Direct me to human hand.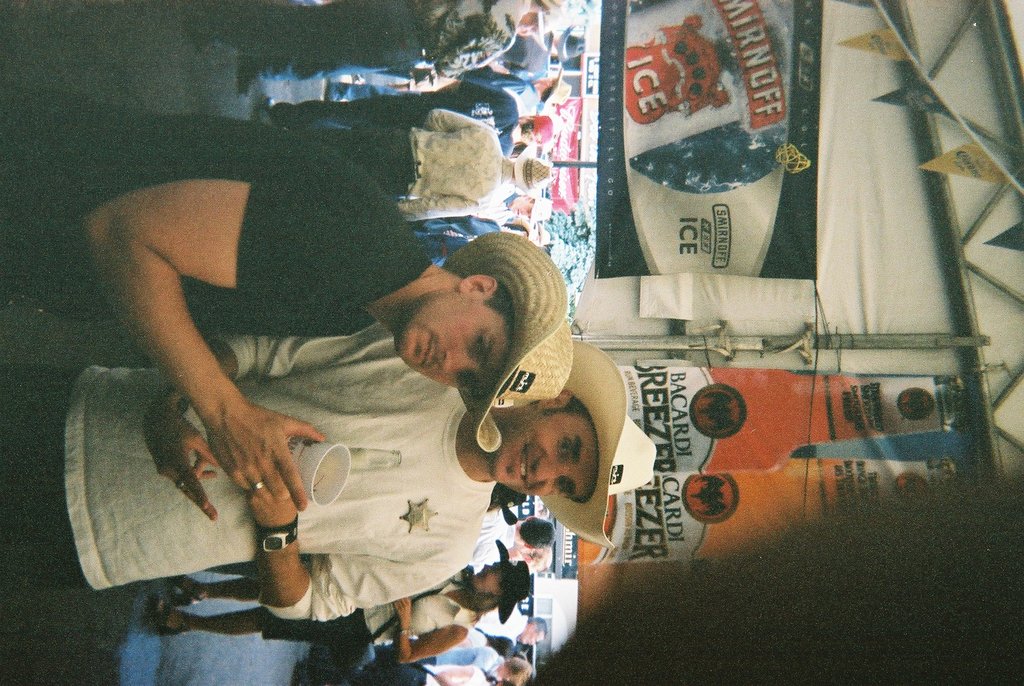
Direction: (left=198, top=401, right=300, bottom=526).
